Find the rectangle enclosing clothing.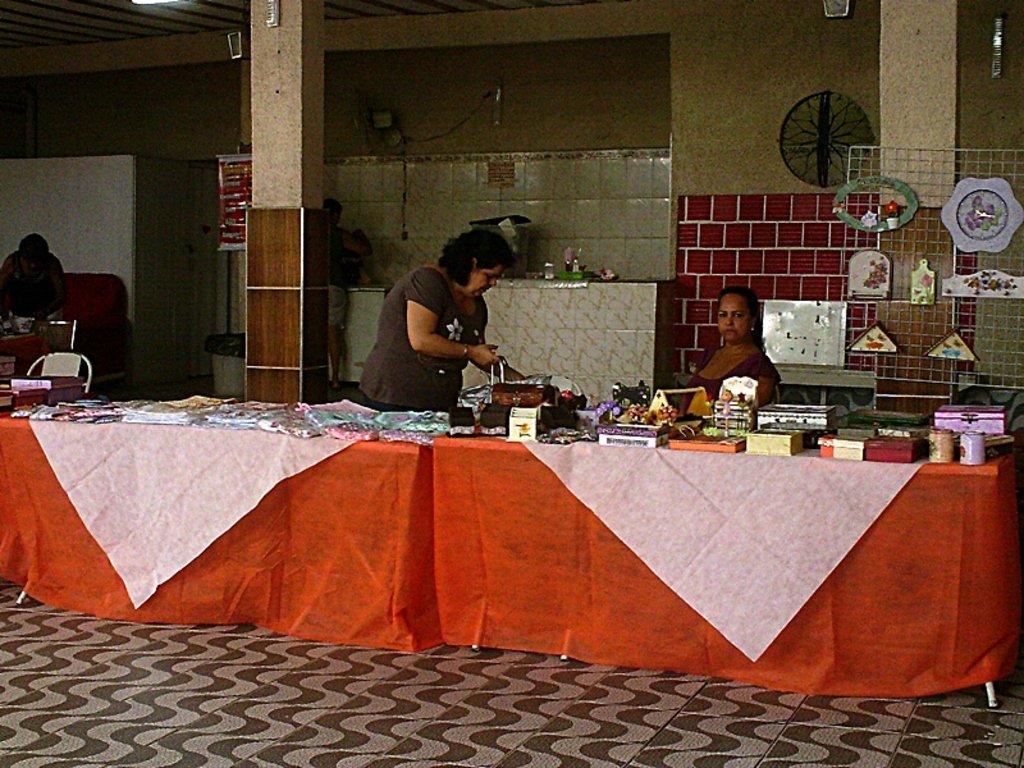
region(355, 265, 492, 411).
